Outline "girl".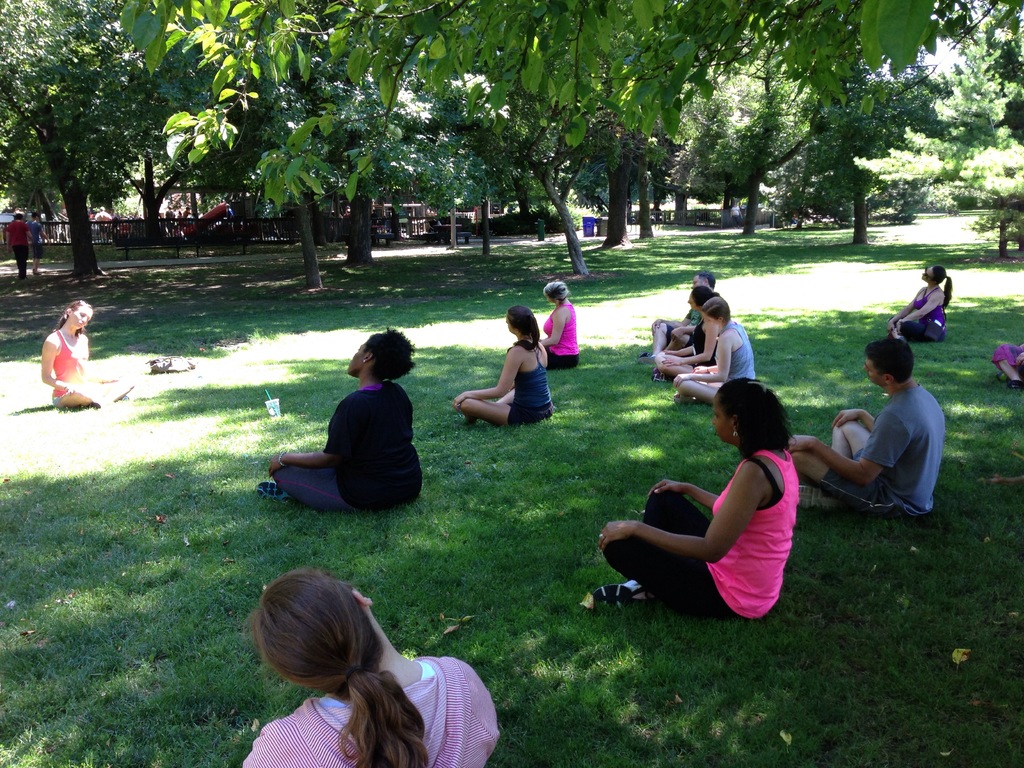
Outline: 233,567,501,767.
